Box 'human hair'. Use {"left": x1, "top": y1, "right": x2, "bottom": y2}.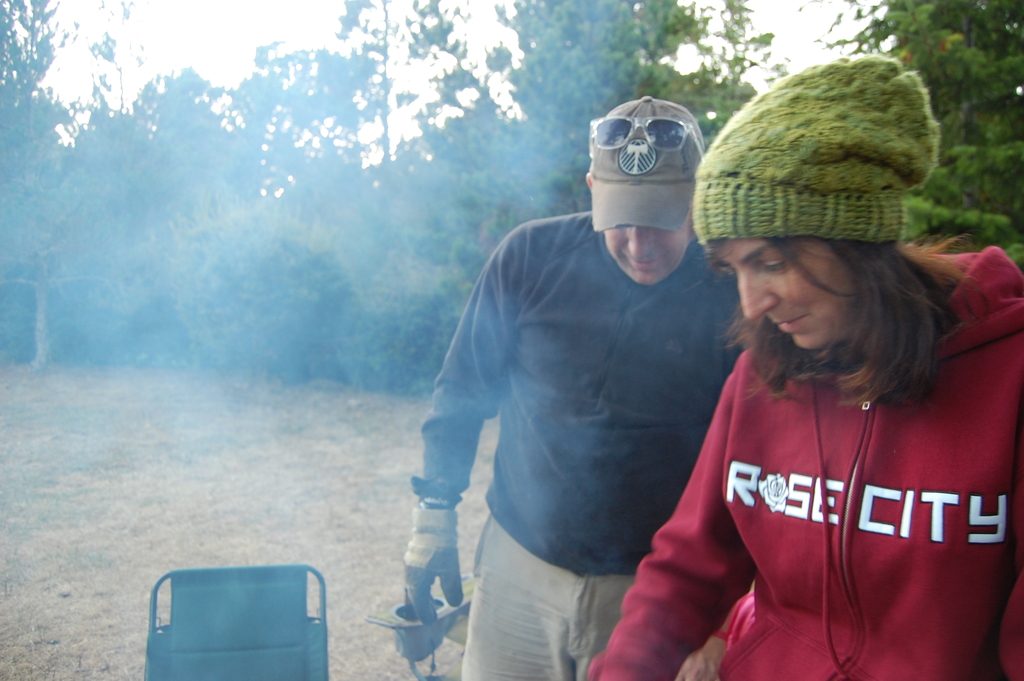
{"left": 718, "top": 218, "right": 973, "bottom": 403}.
